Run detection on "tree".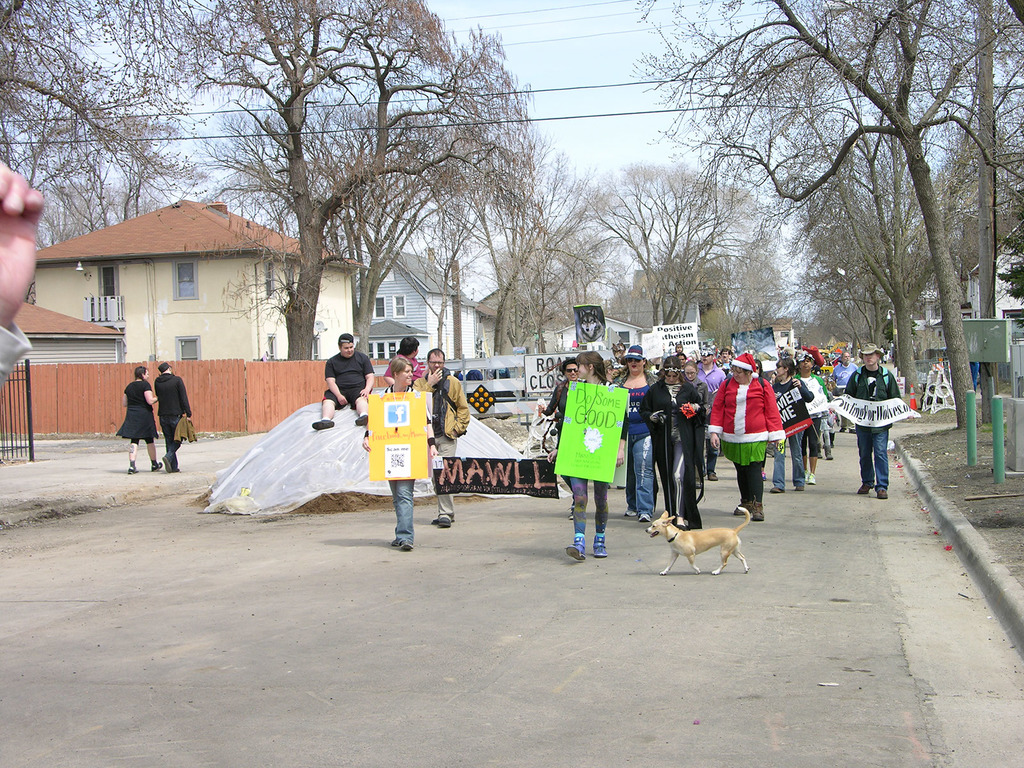
Result: pyautogui.locateOnScreen(627, 0, 1023, 434).
